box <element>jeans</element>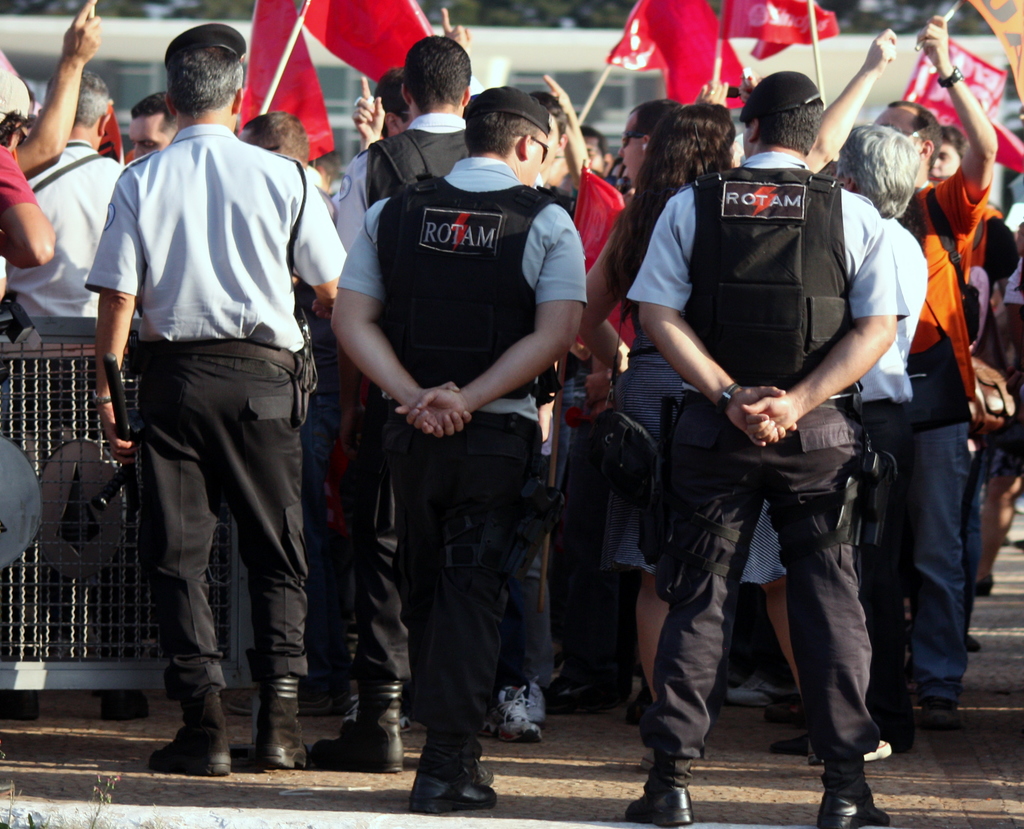
region(406, 412, 558, 769)
